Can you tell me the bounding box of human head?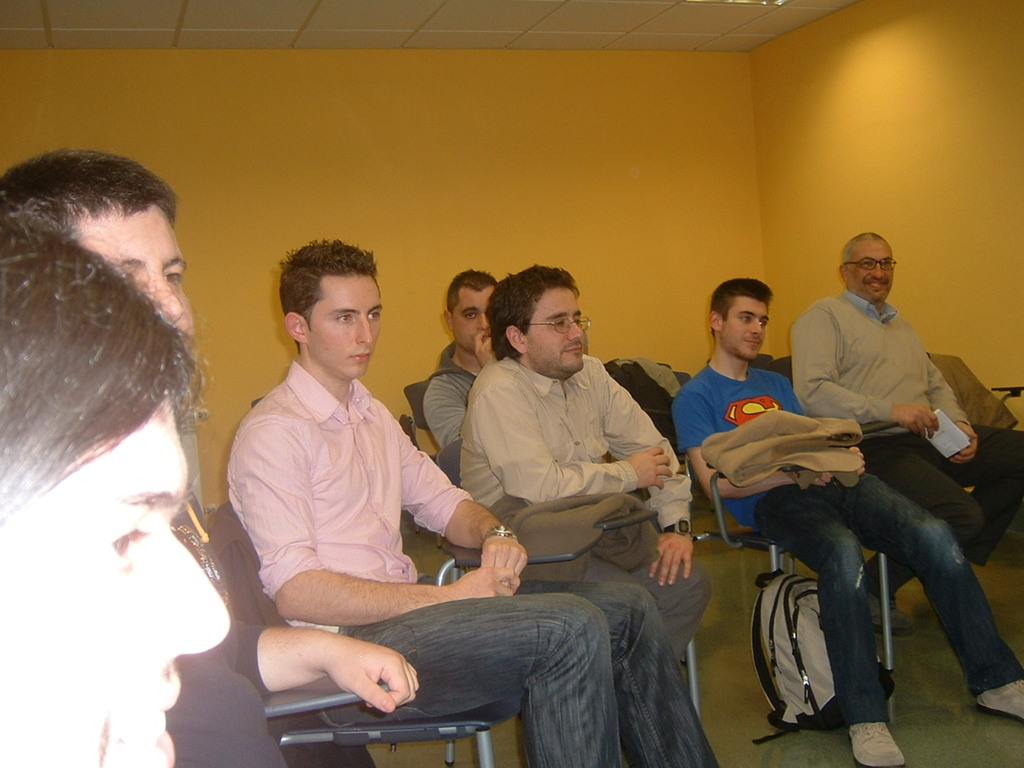
rect(837, 232, 894, 304).
